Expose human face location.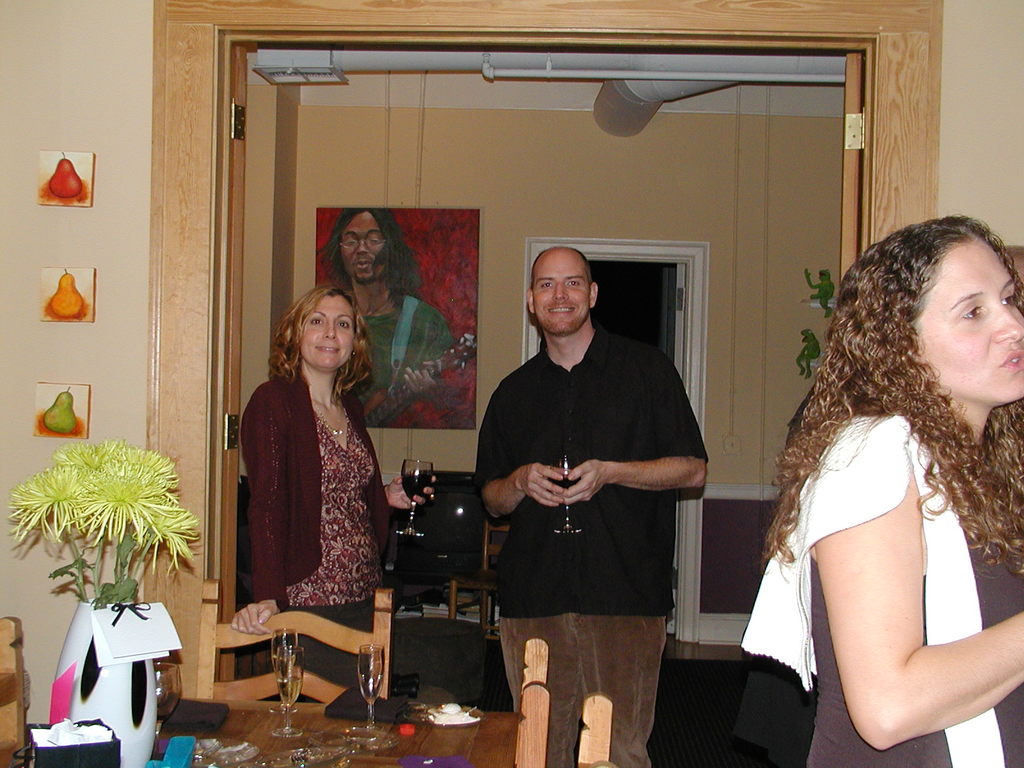
Exposed at [332, 204, 385, 278].
